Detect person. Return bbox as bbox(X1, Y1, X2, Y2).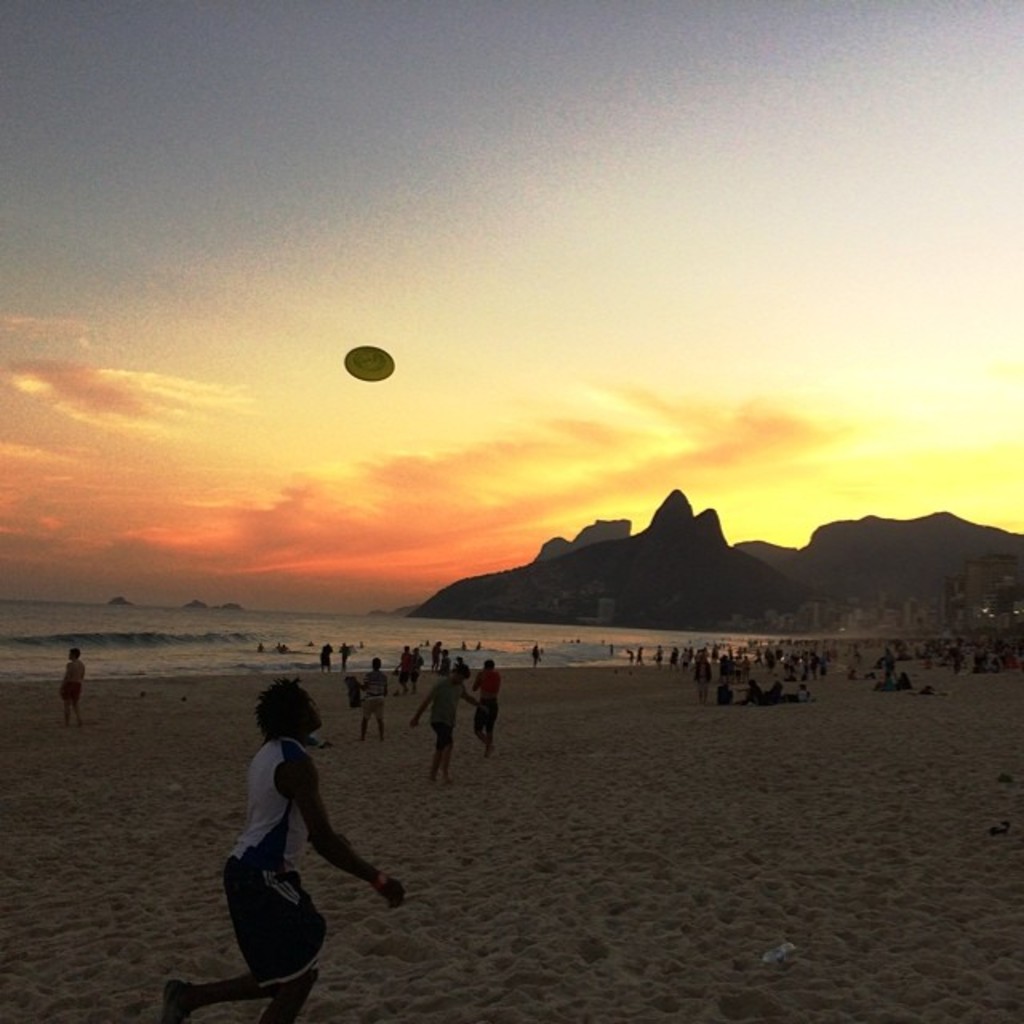
bbox(731, 680, 811, 707).
